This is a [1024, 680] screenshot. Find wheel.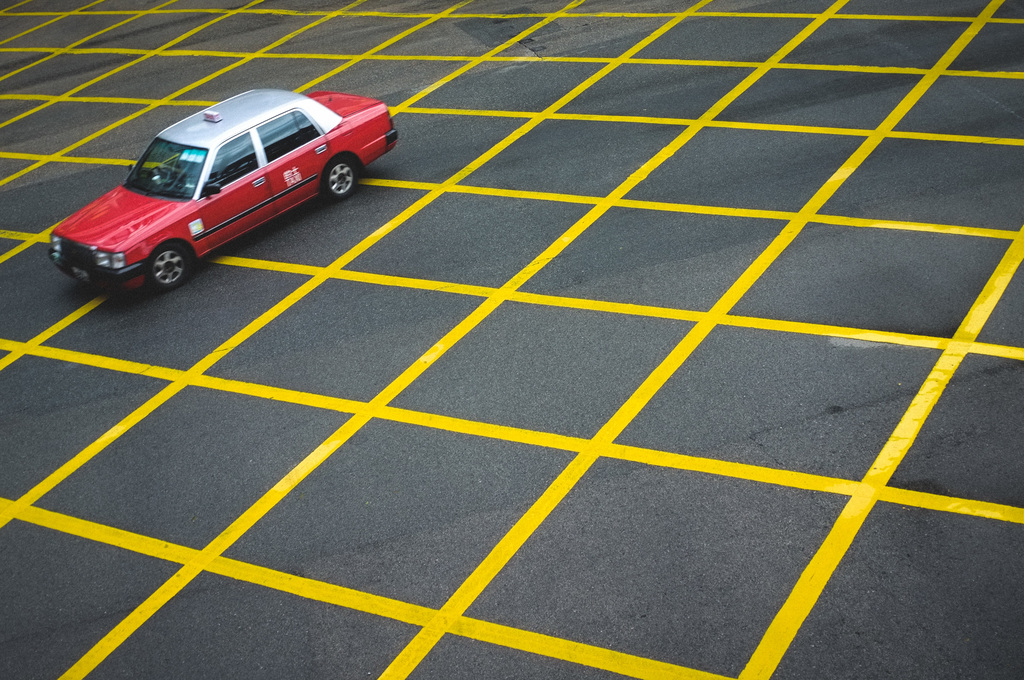
Bounding box: select_region(328, 161, 353, 193).
